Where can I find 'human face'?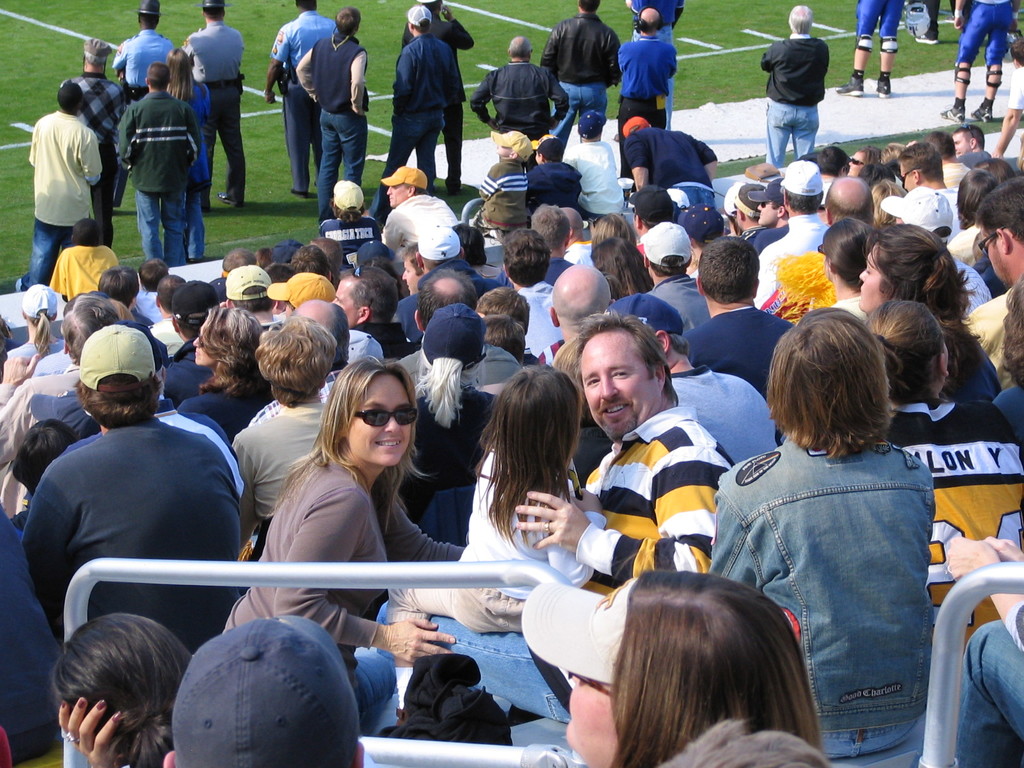
You can find it at left=332, top=283, right=360, bottom=328.
